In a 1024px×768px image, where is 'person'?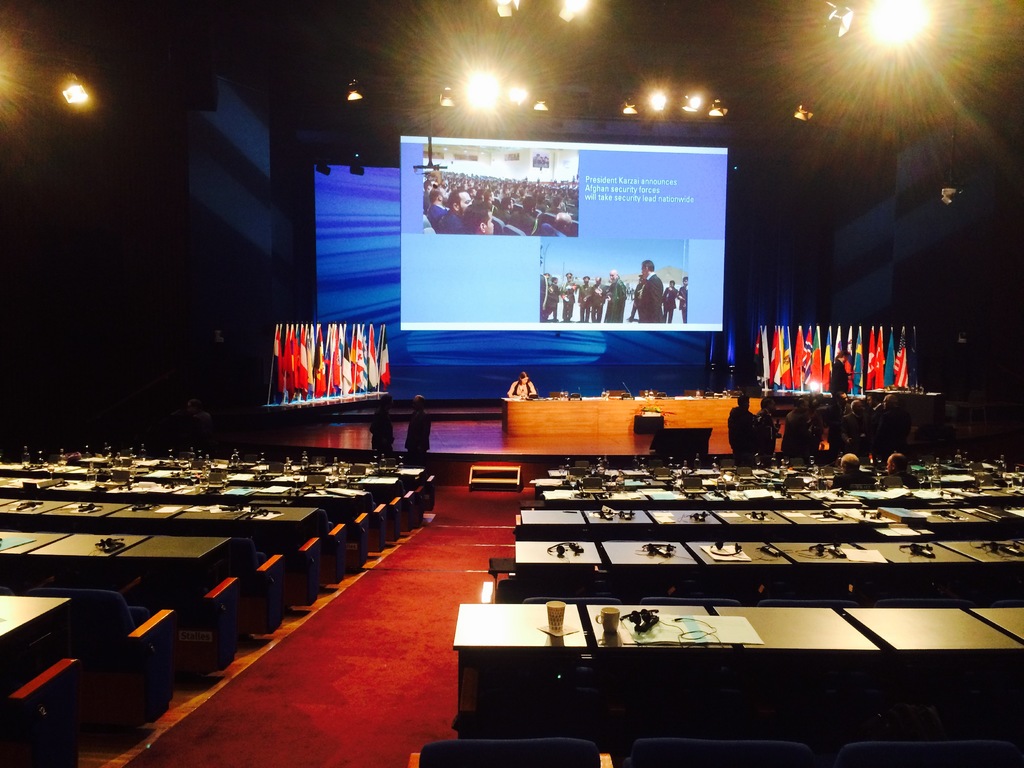
<region>559, 271, 577, 324</region>.
